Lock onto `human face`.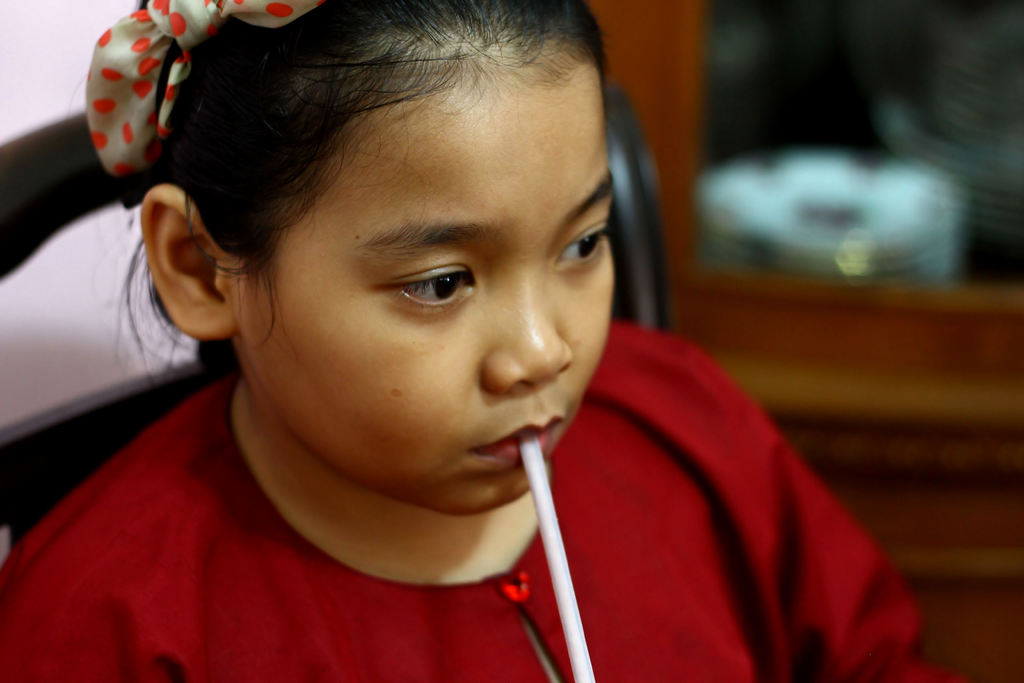
Locked: [left=234, top=56, right=616, bottom=518].
